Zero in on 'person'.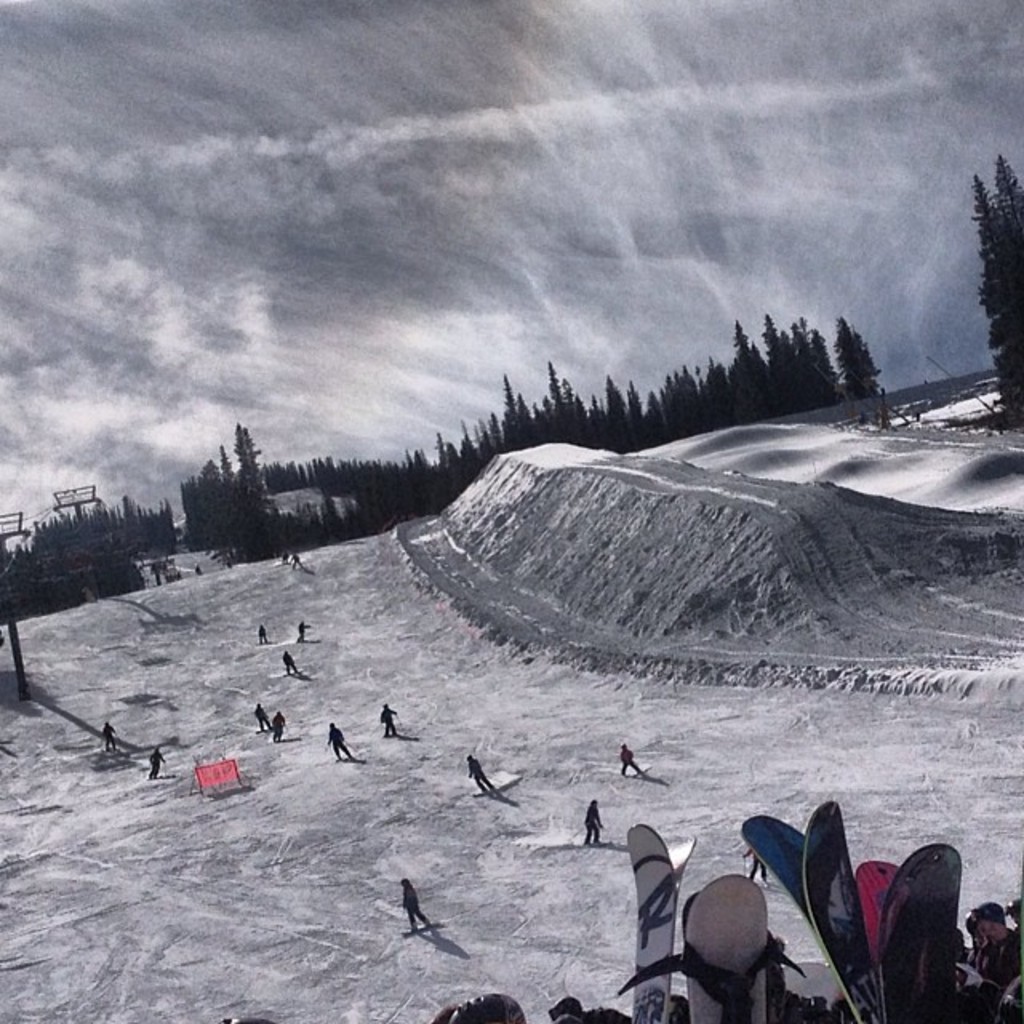
Zeroed in: 253, 618, 270, 648.
